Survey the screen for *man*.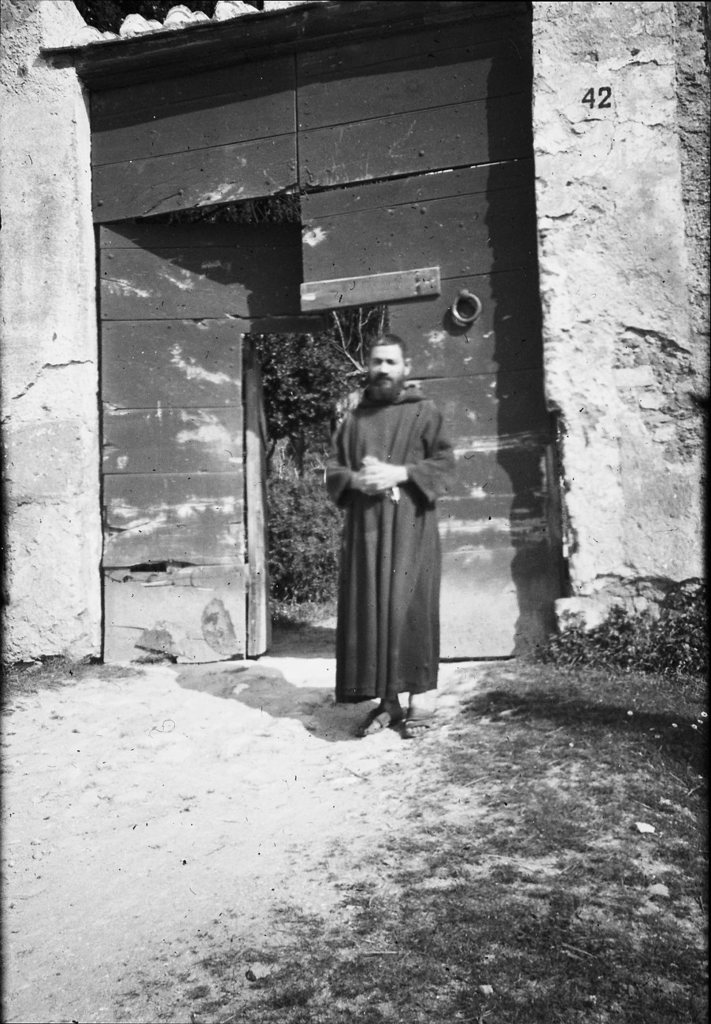
Survey found: 324:340:465:742.
